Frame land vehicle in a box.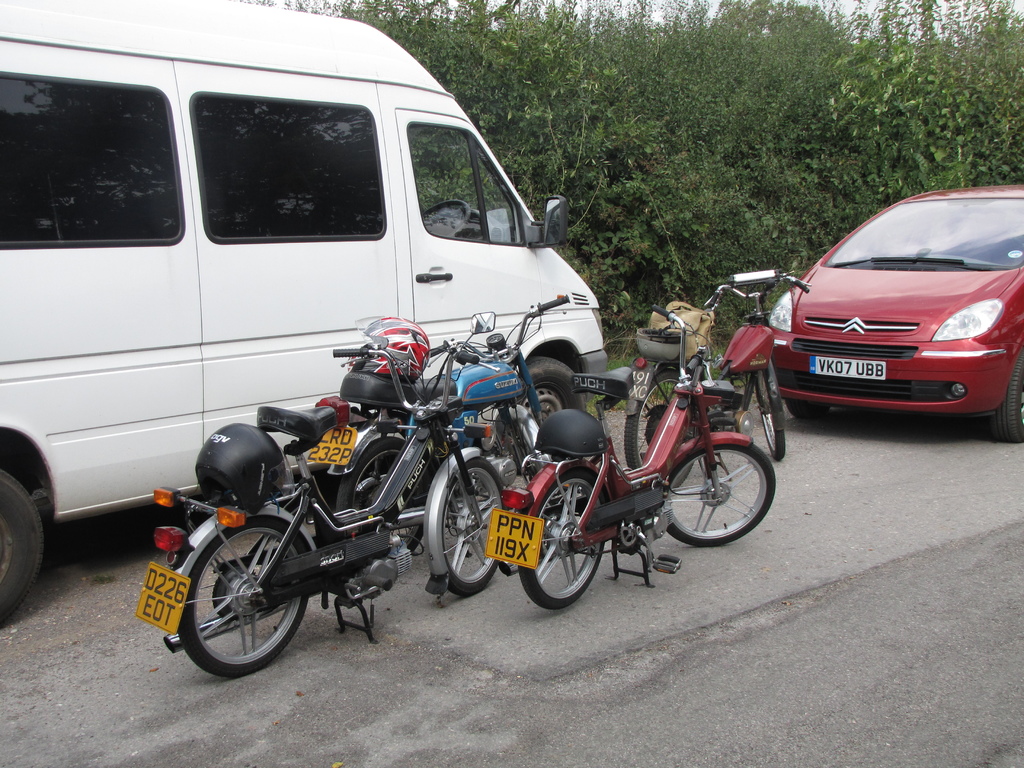
[left=744, top=166, right=1023, bottom=456].
